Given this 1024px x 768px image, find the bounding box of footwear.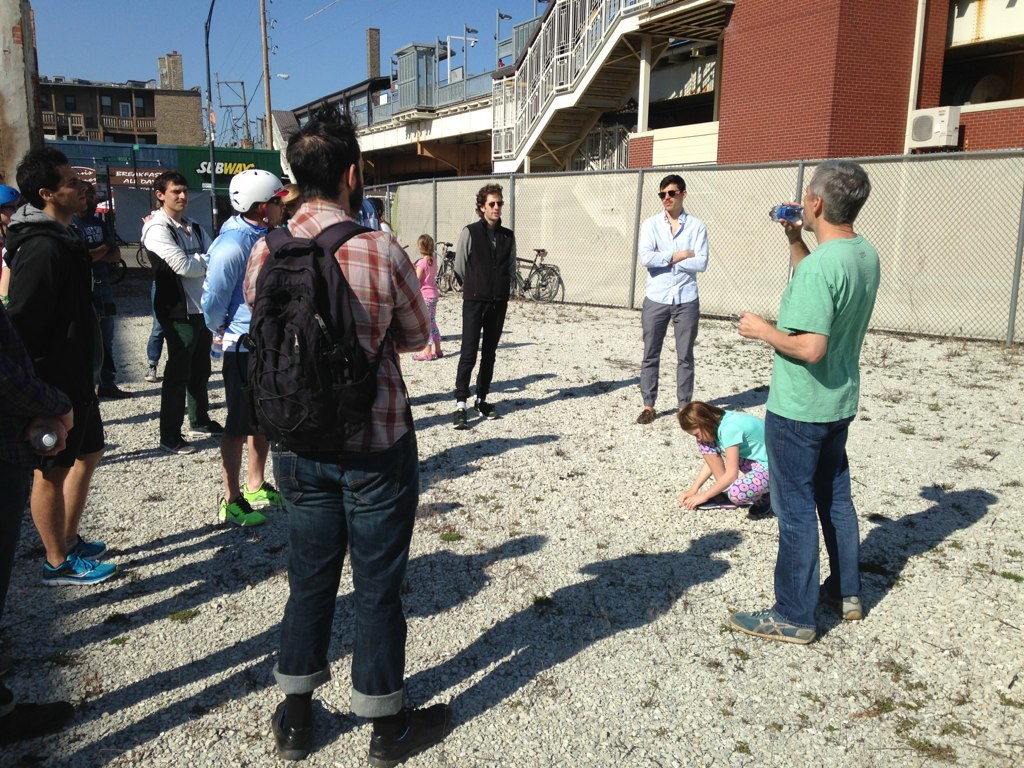
[60, 534, 107, 559].
